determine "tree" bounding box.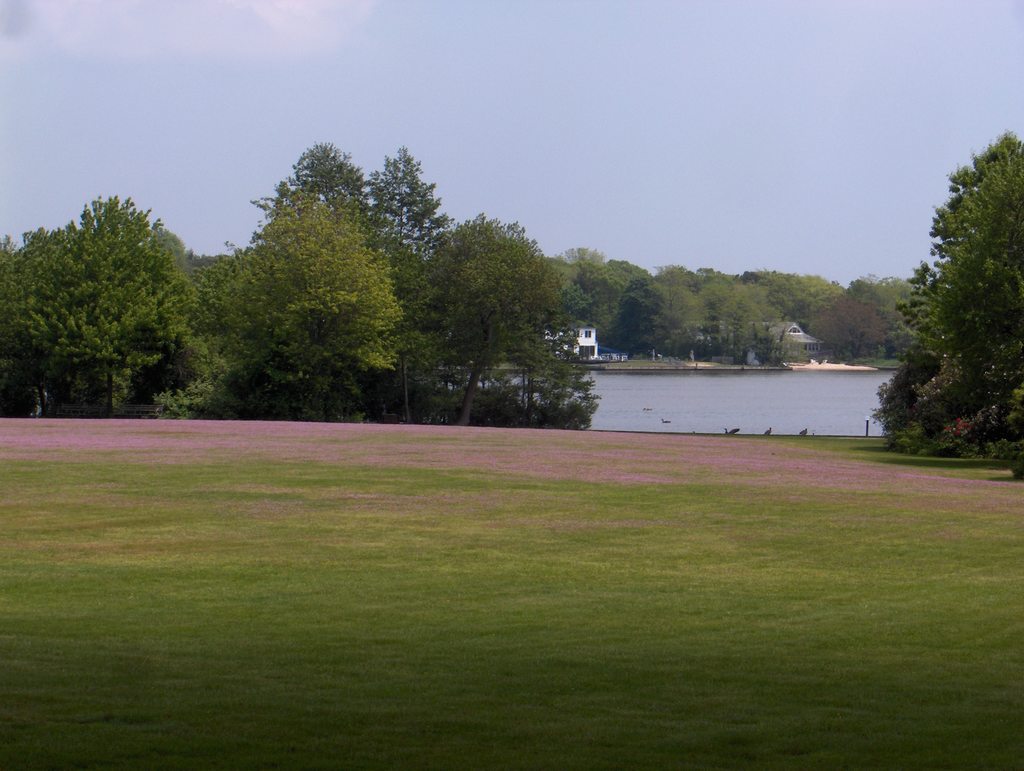
Determined: locate(273, 147, 370, 208).
